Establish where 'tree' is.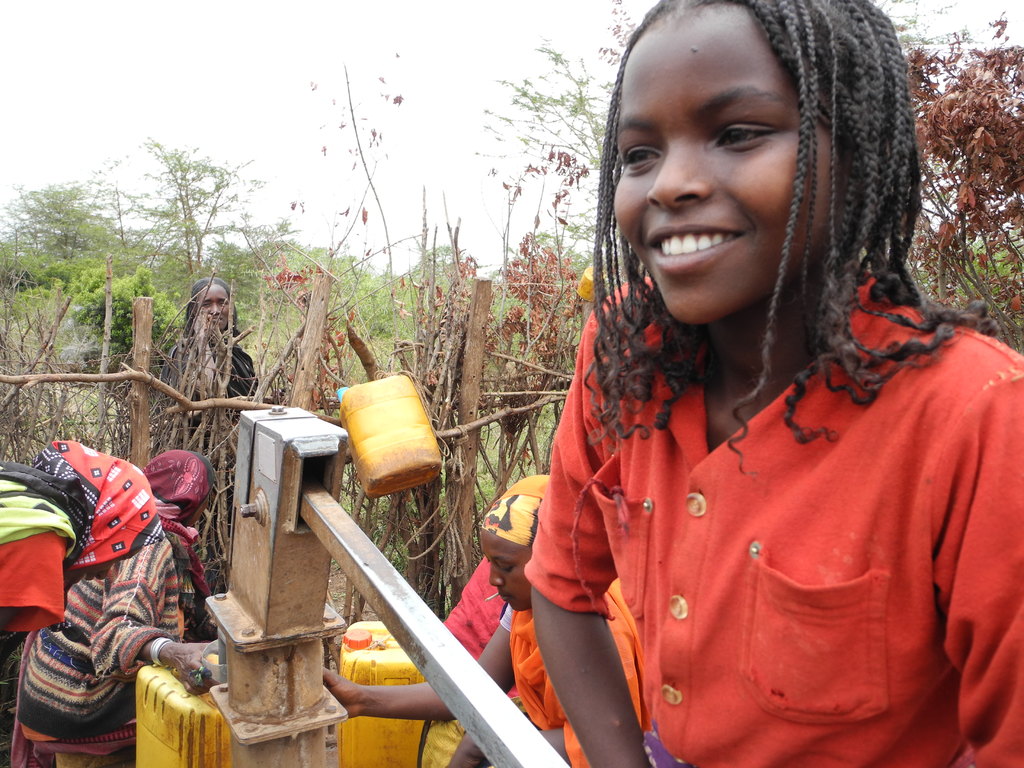
Established at 99 134 269 278.
